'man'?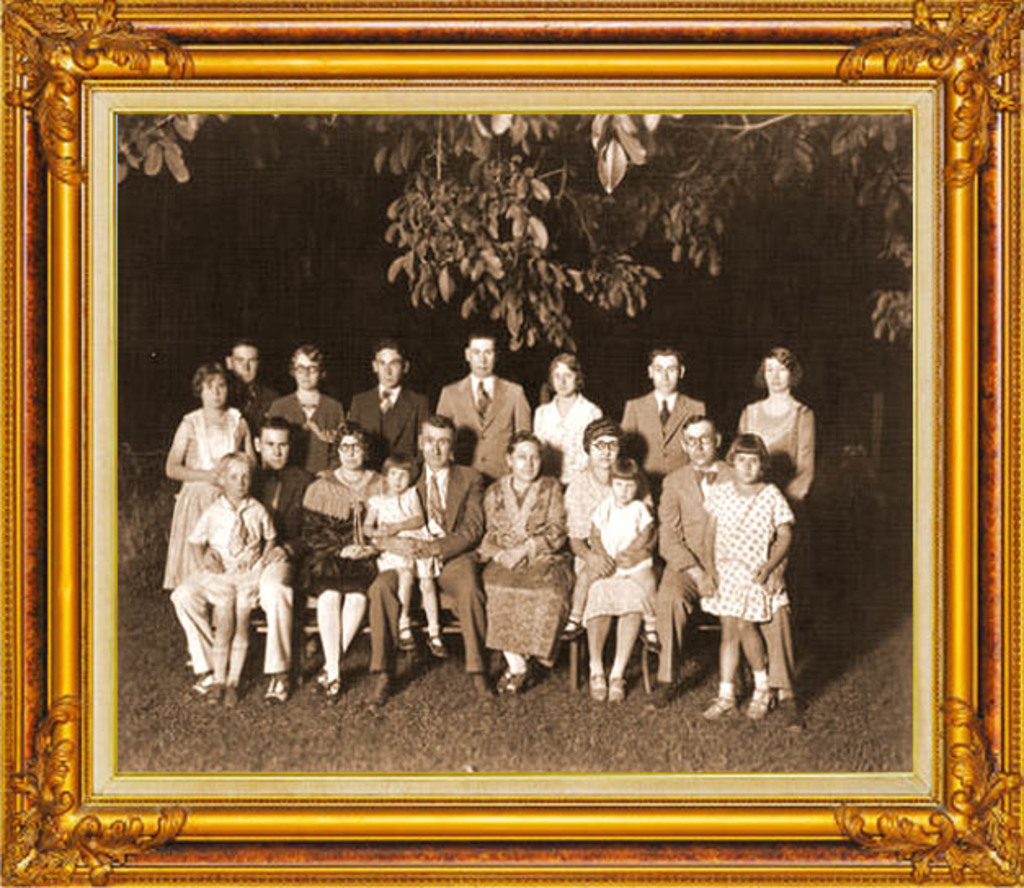
bbox(341, 341, 431, 473)
